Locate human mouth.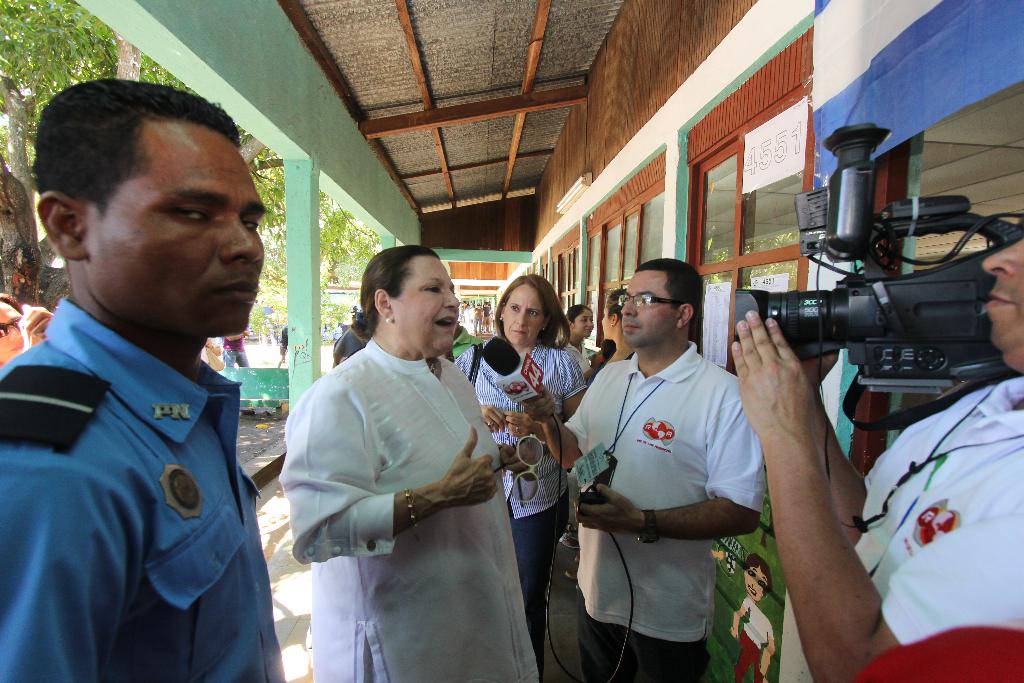
Bounding box: [627,322,638,335].
